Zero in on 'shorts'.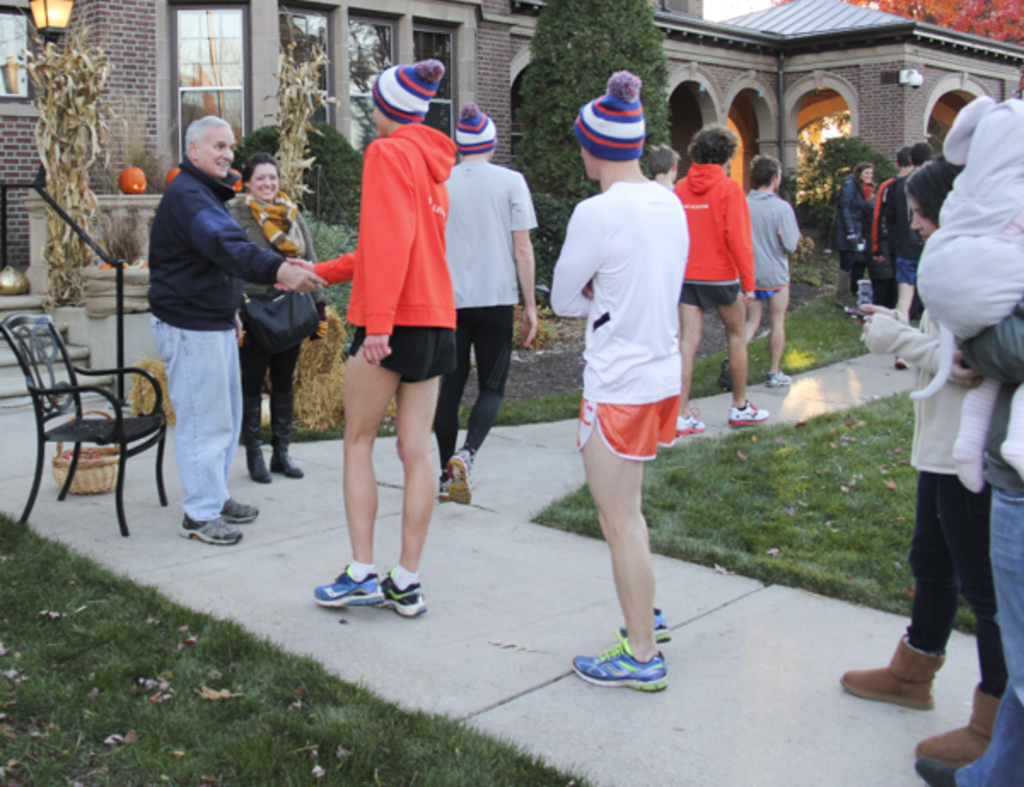
Zeroed in: [678, 287, 746, 312].
